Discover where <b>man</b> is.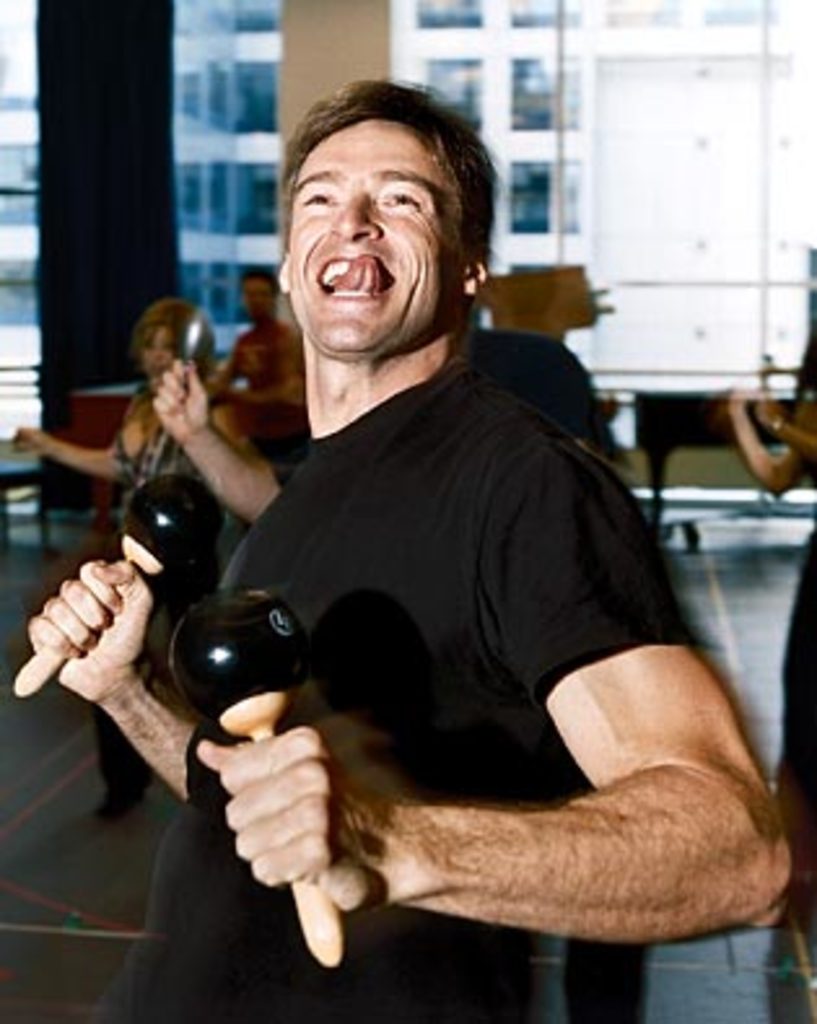
Discovered at box=[213, 262, 303, 451].
